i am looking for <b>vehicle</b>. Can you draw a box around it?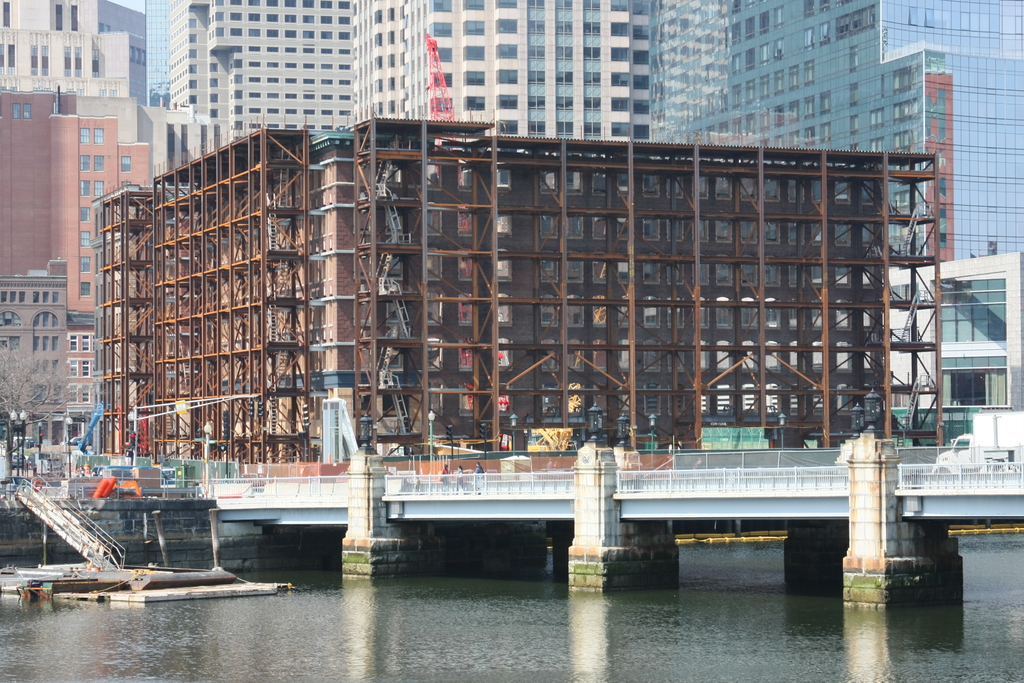
Sure, the bounding box is bbox(8, 448, 29, 468).
